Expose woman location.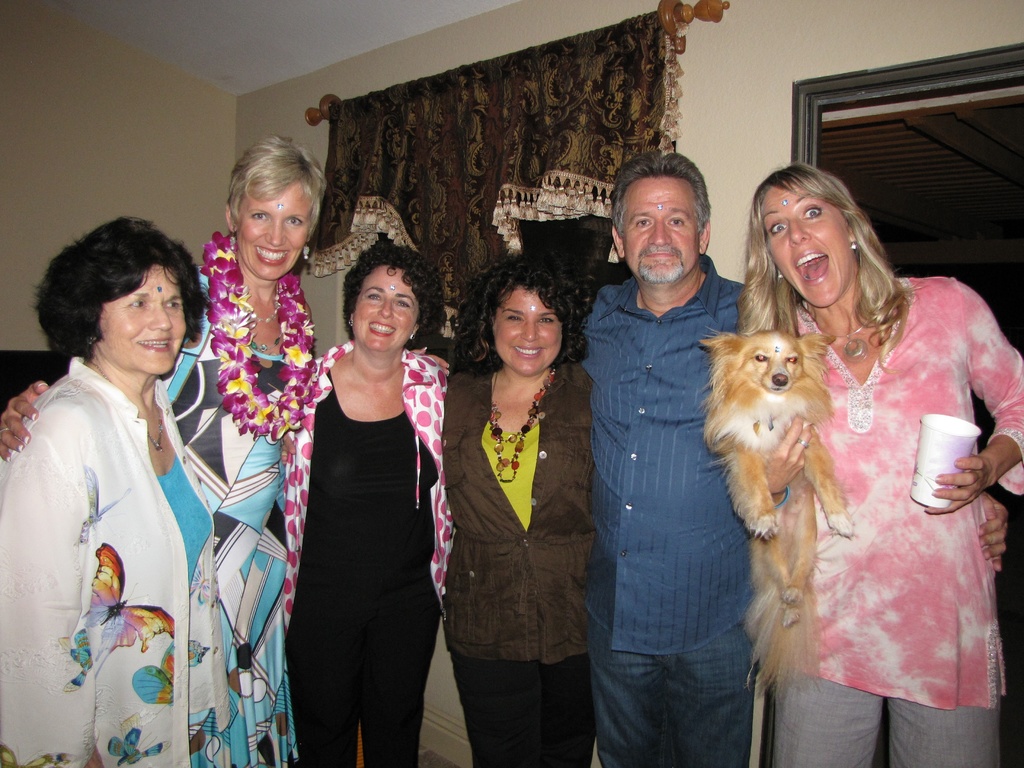
Exposed at x1=276, y1=236, x2=453, y2=767.
